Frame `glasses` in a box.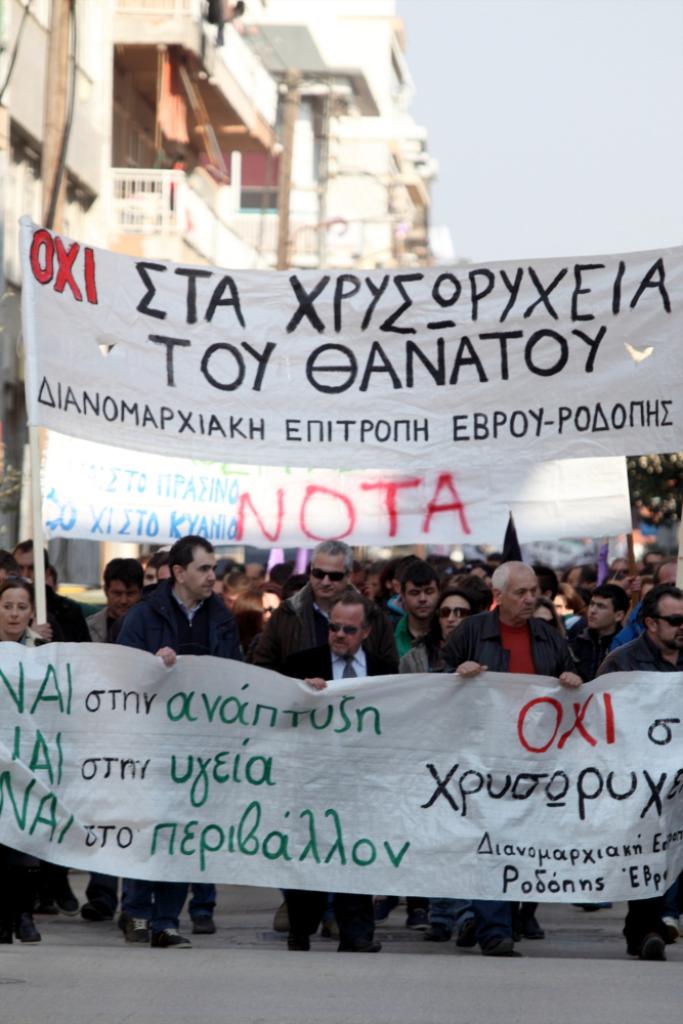
<box>318,616,364,644</box>.
